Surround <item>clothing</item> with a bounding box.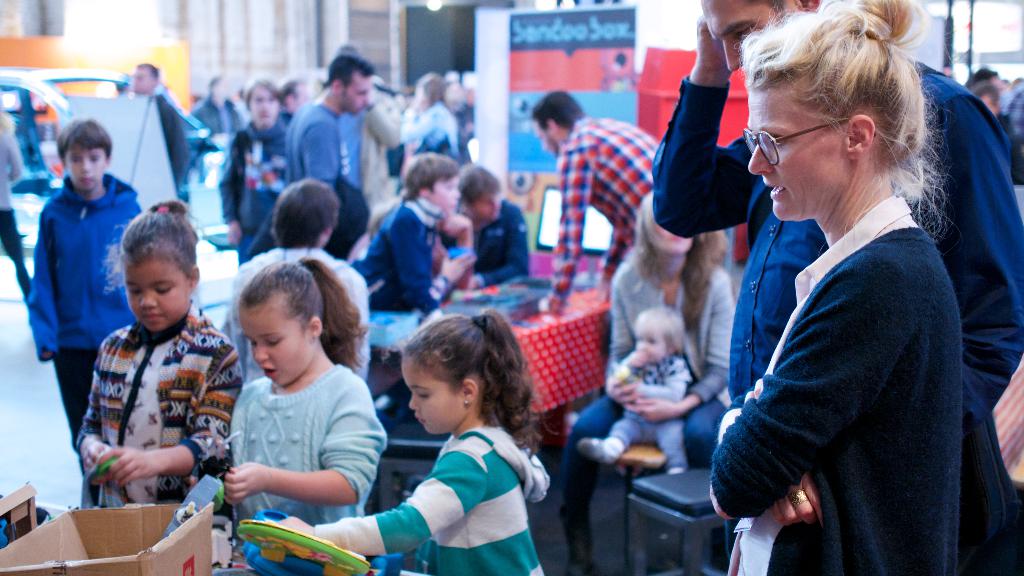
select_region(474, 207, 528, 287).
